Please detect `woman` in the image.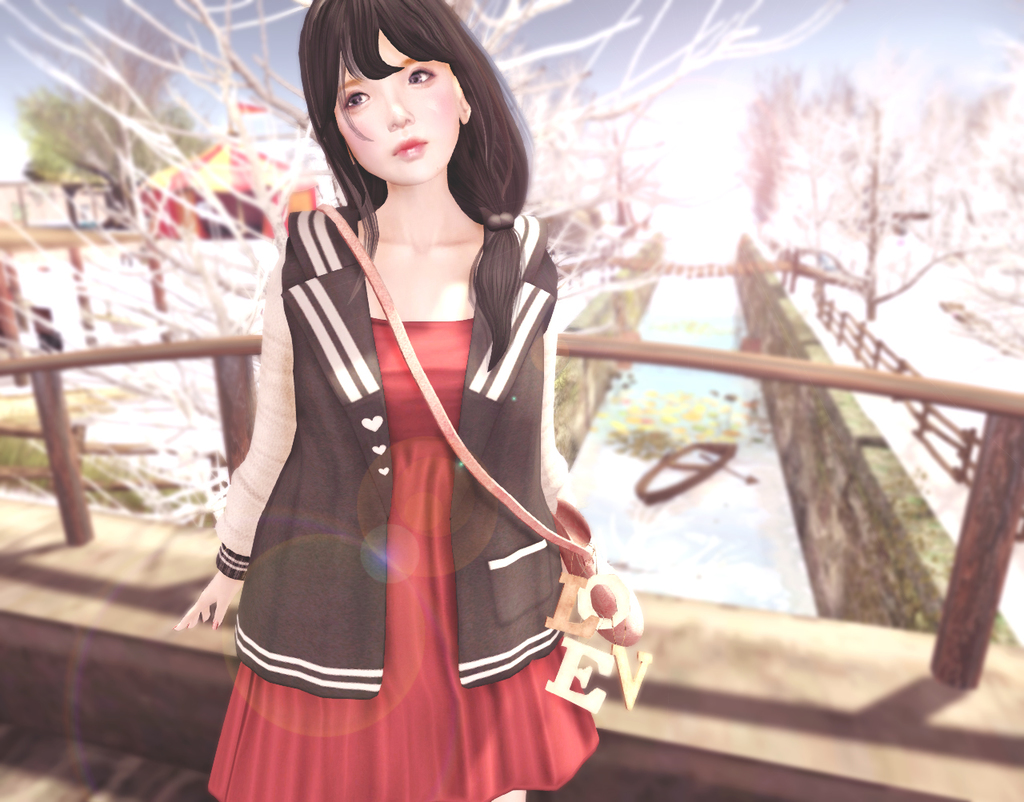
(left=197, top=6, right=614, bottom=789).
